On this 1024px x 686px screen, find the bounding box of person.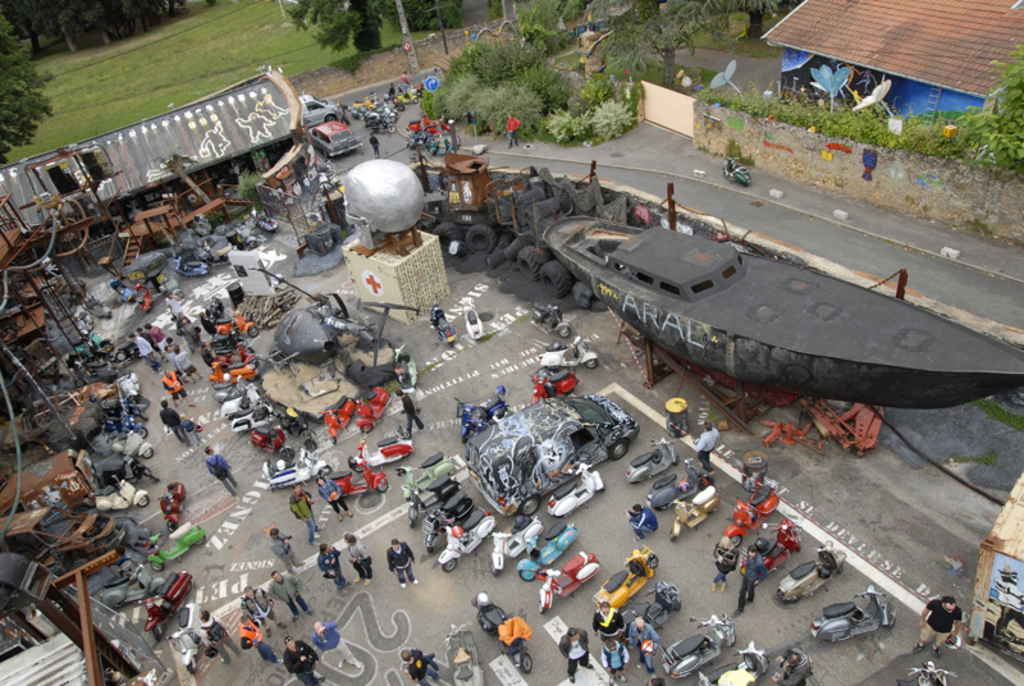
Bounding box: detection(166, 291, 187, 326).
